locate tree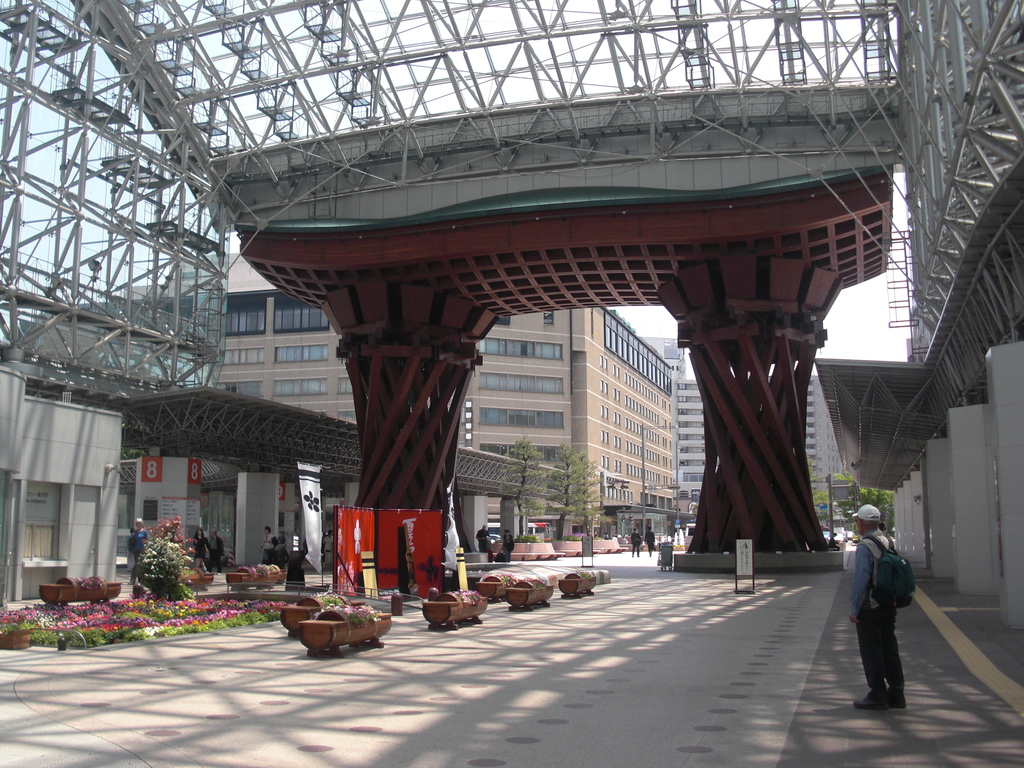
bbox(128, 516, 205, 605)
